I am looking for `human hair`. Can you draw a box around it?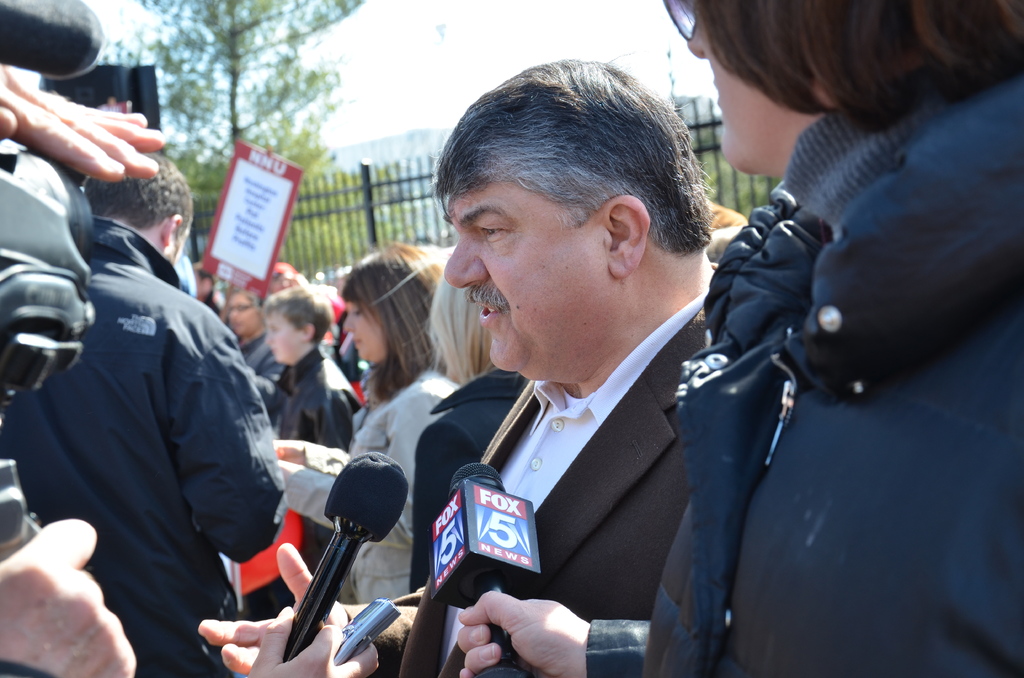
Sure, the bounding box is 428:273:499:390.
